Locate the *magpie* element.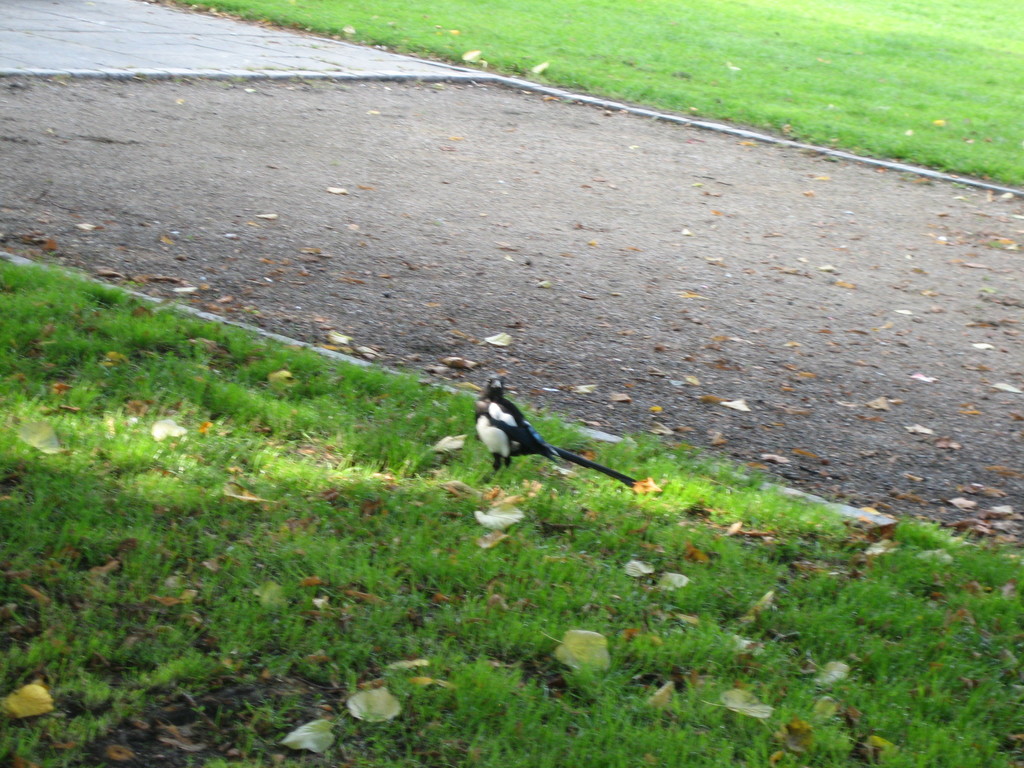
Element bbox: select_region(472, 373, 637, 490).
